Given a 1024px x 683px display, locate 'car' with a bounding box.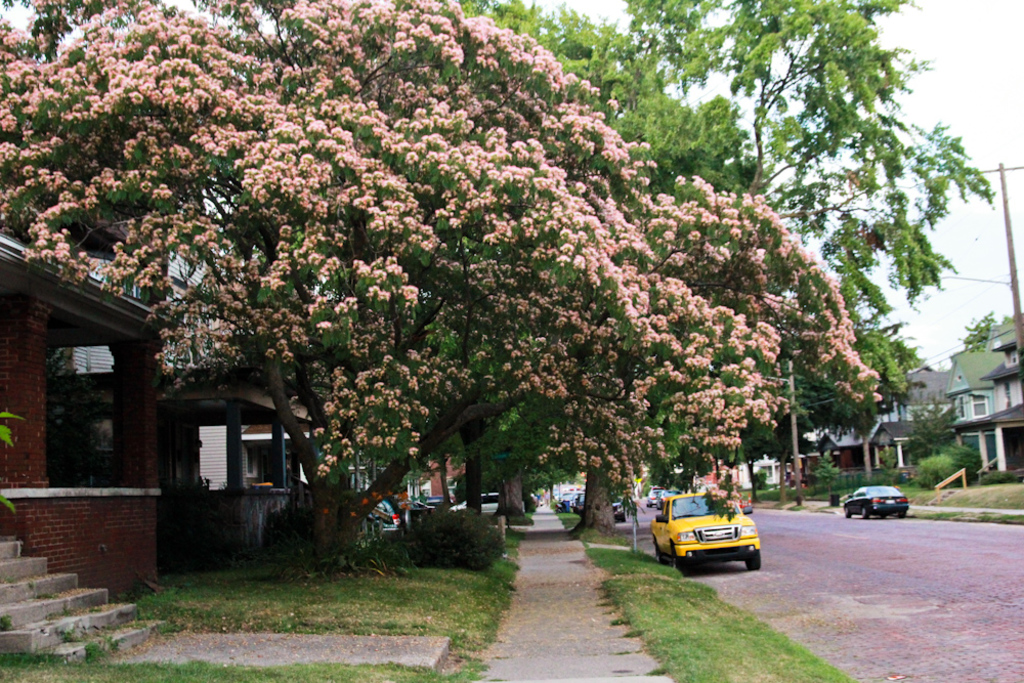
Located: 839 480 909 522.
